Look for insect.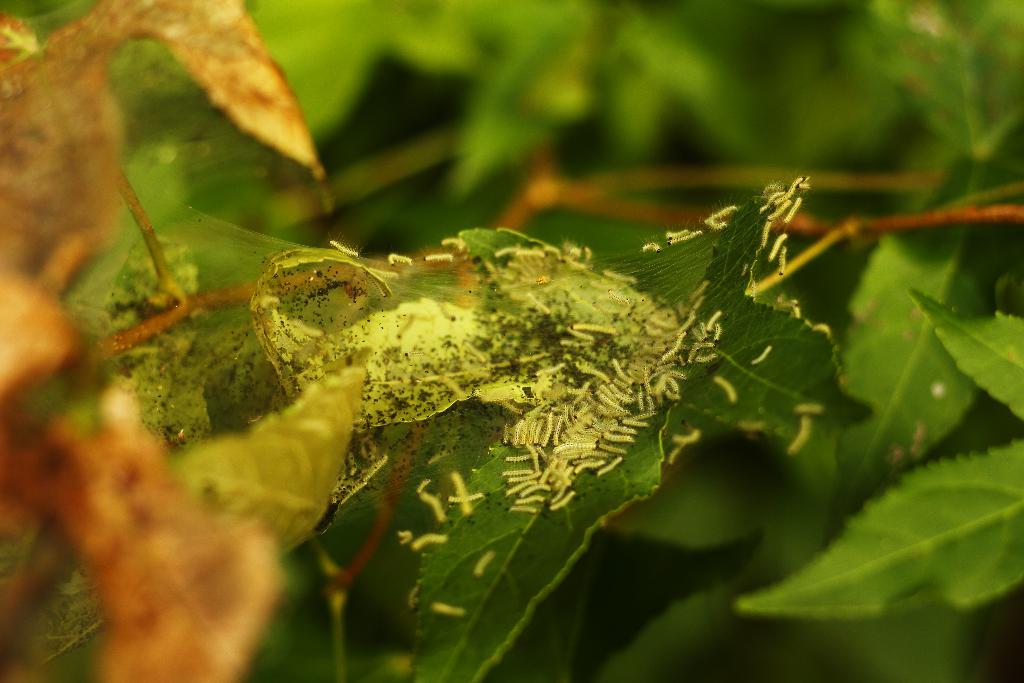
Found: 797 404 824 412.
